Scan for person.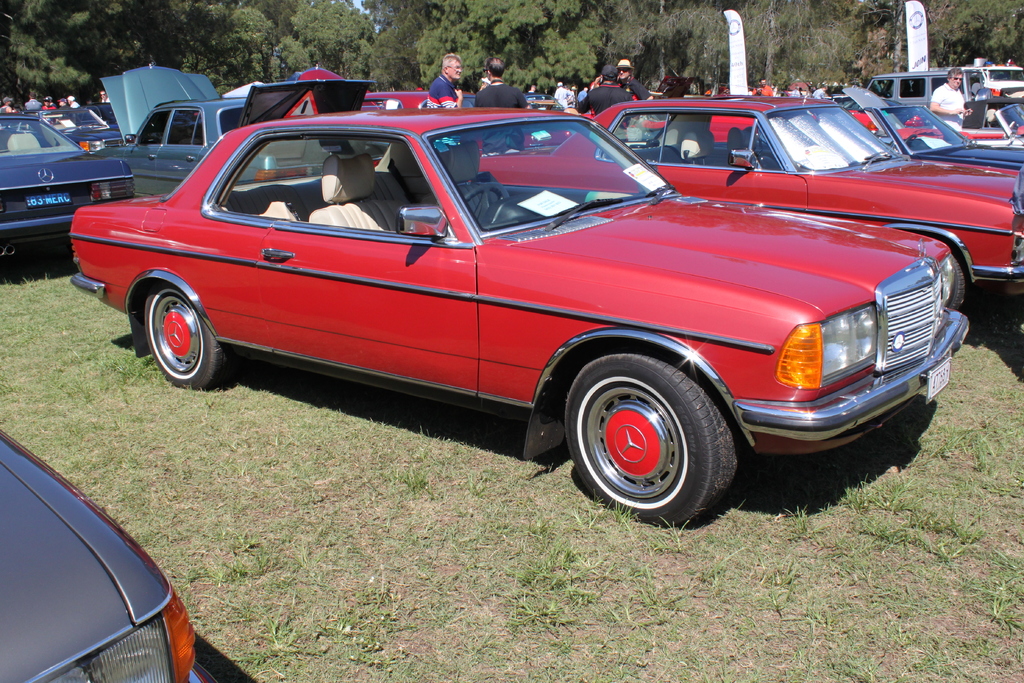
Scan result: 24:89:42:111.
